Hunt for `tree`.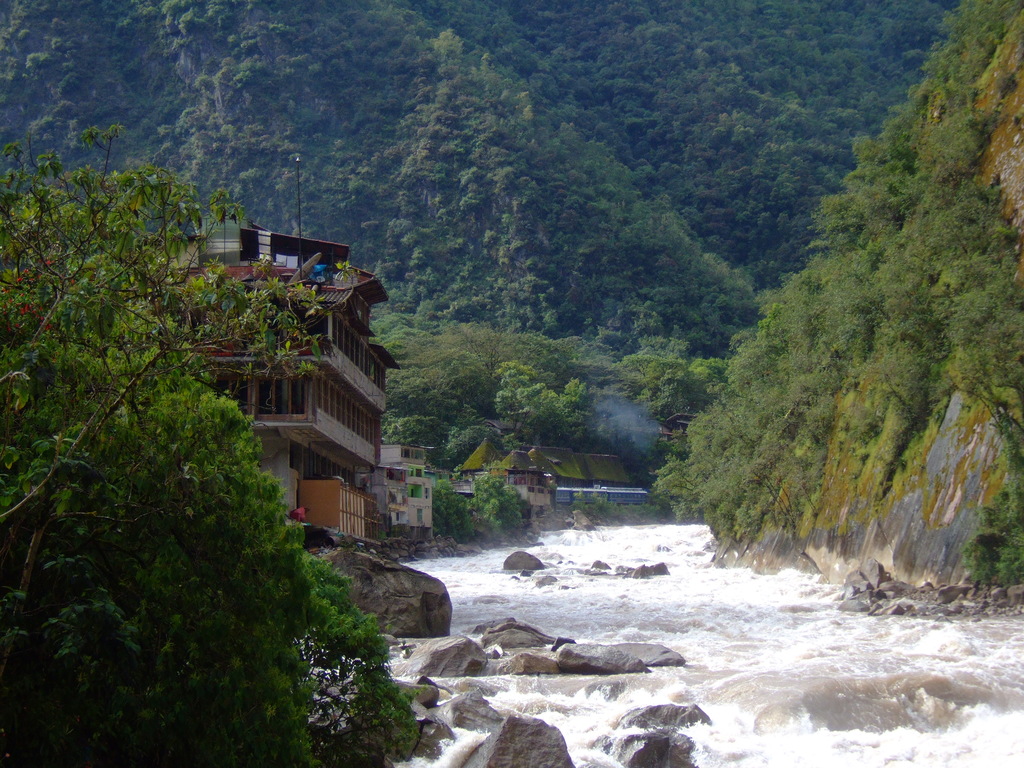
Hunted down at 356,315,627,541.
